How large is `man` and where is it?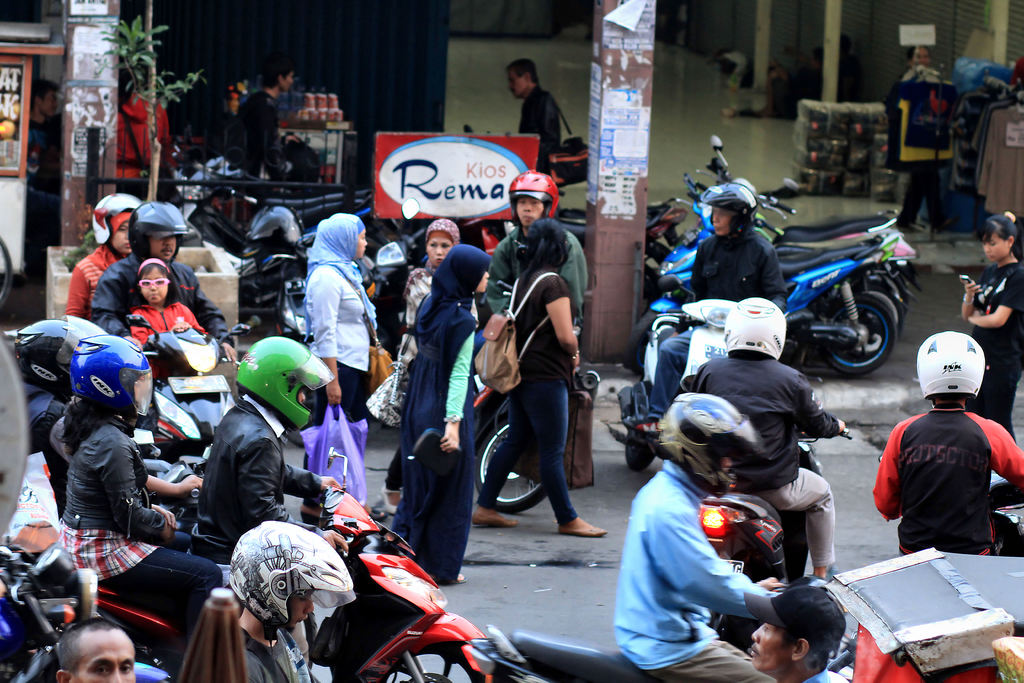
Bounding box: [483, 168, 588, 320].
